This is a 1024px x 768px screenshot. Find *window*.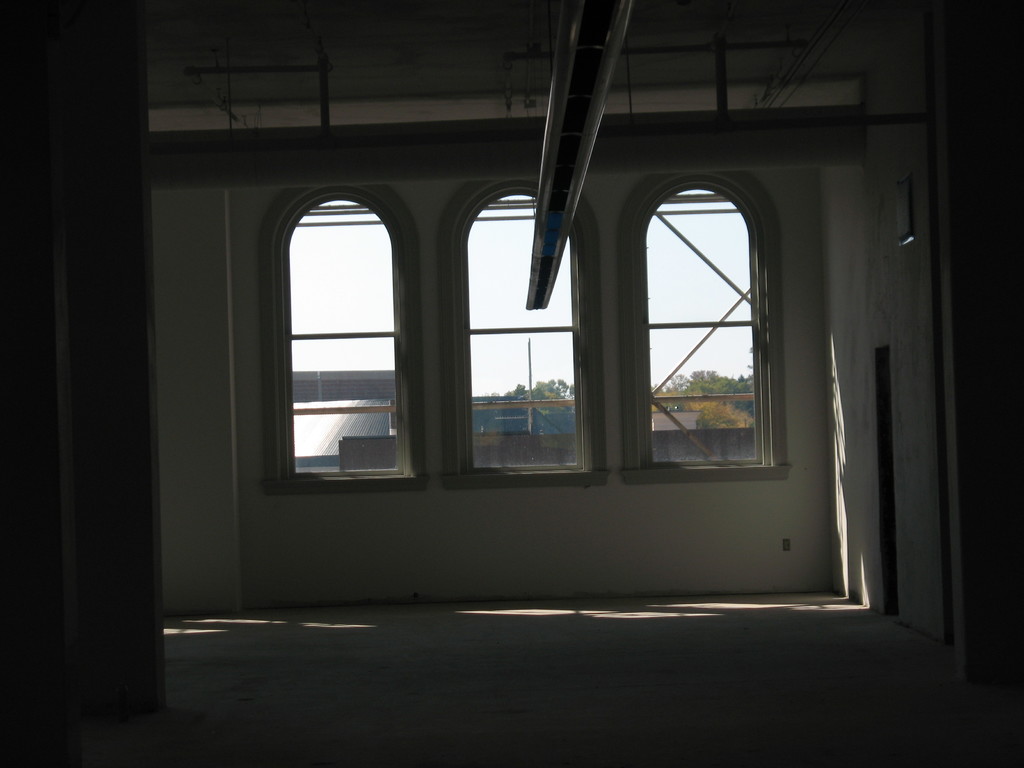
Bounding box: box(467, 193, 593, 471).
